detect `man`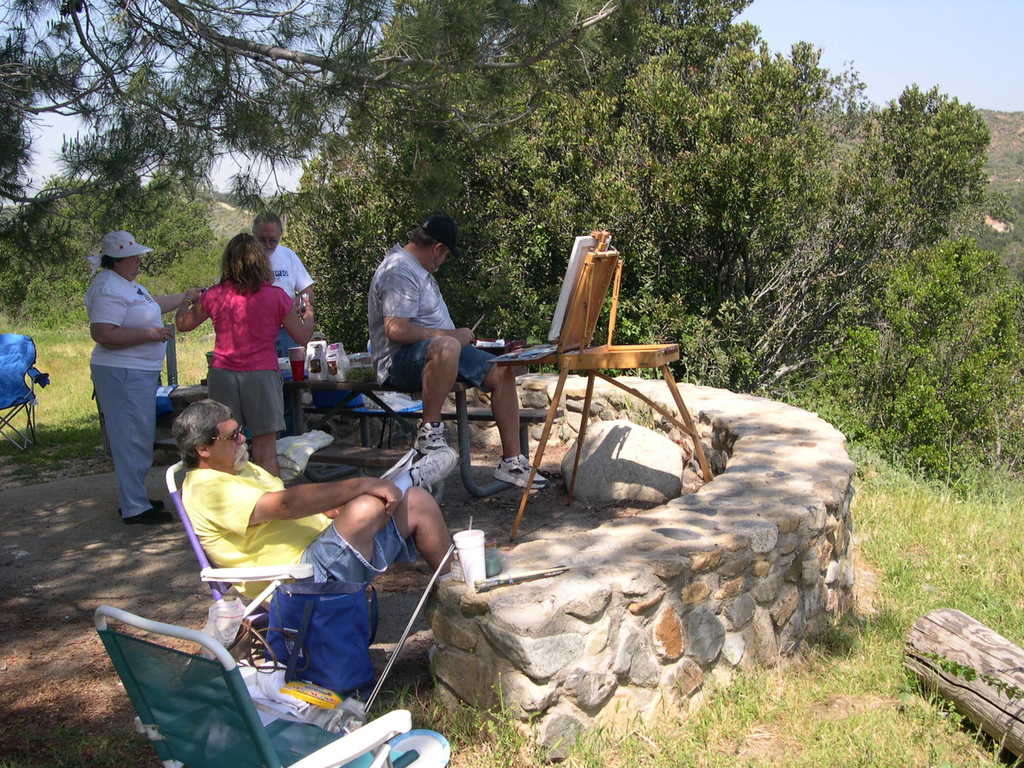
[189, 406, 461, 603]
